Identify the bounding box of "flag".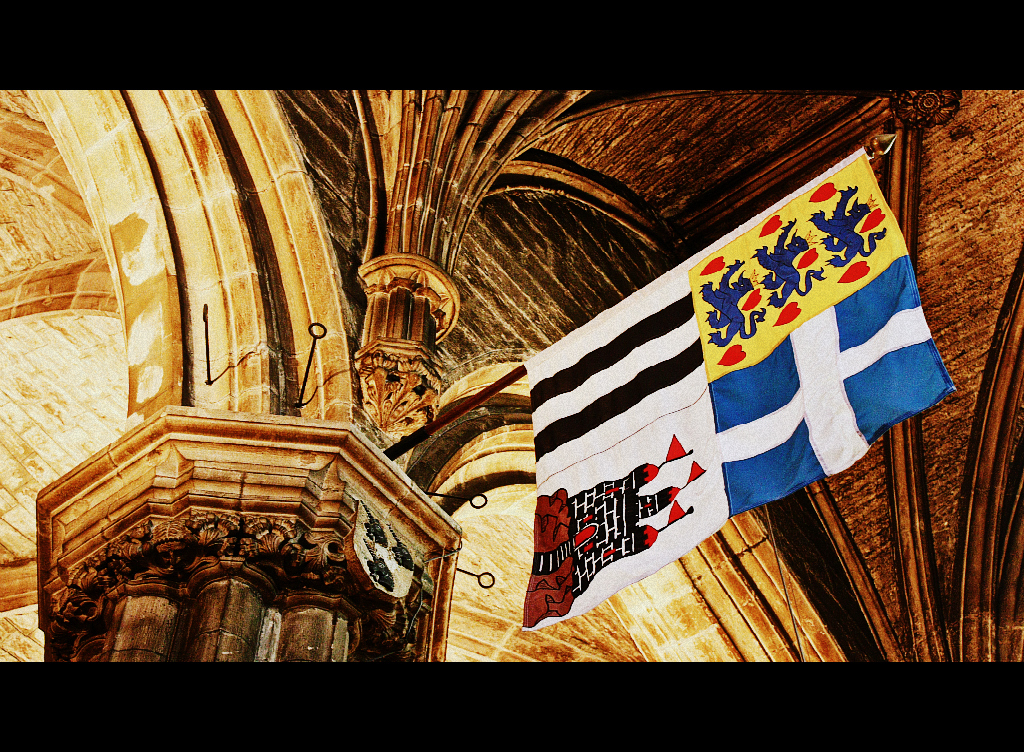
bbox(485, 185, 932, 604).
